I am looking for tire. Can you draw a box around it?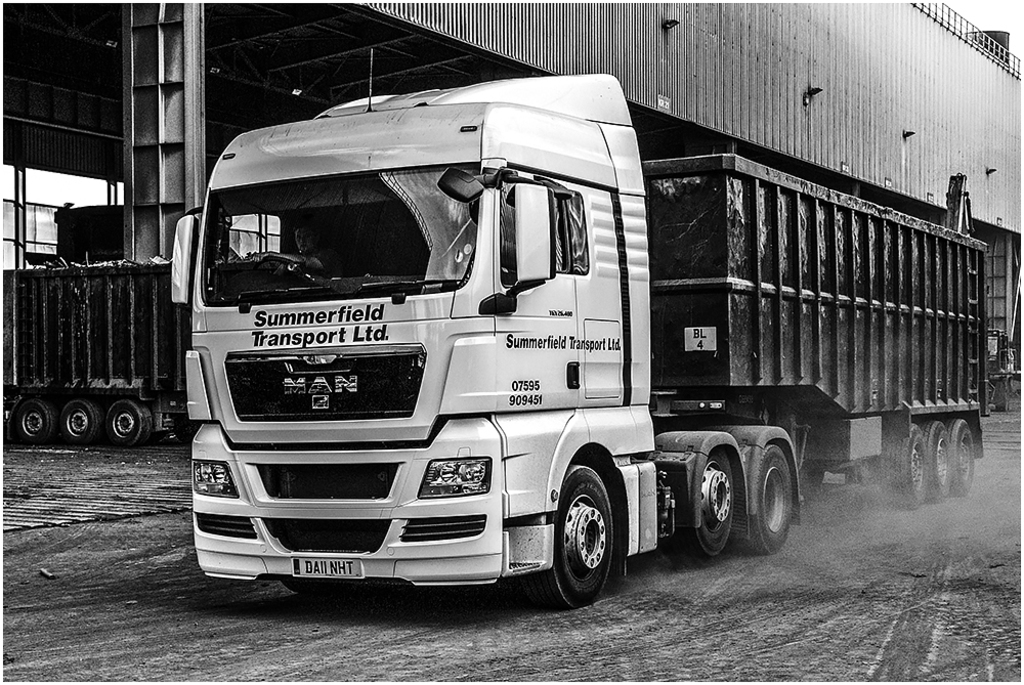
Sure, the bounding box is (543, 448, 625, 617).
